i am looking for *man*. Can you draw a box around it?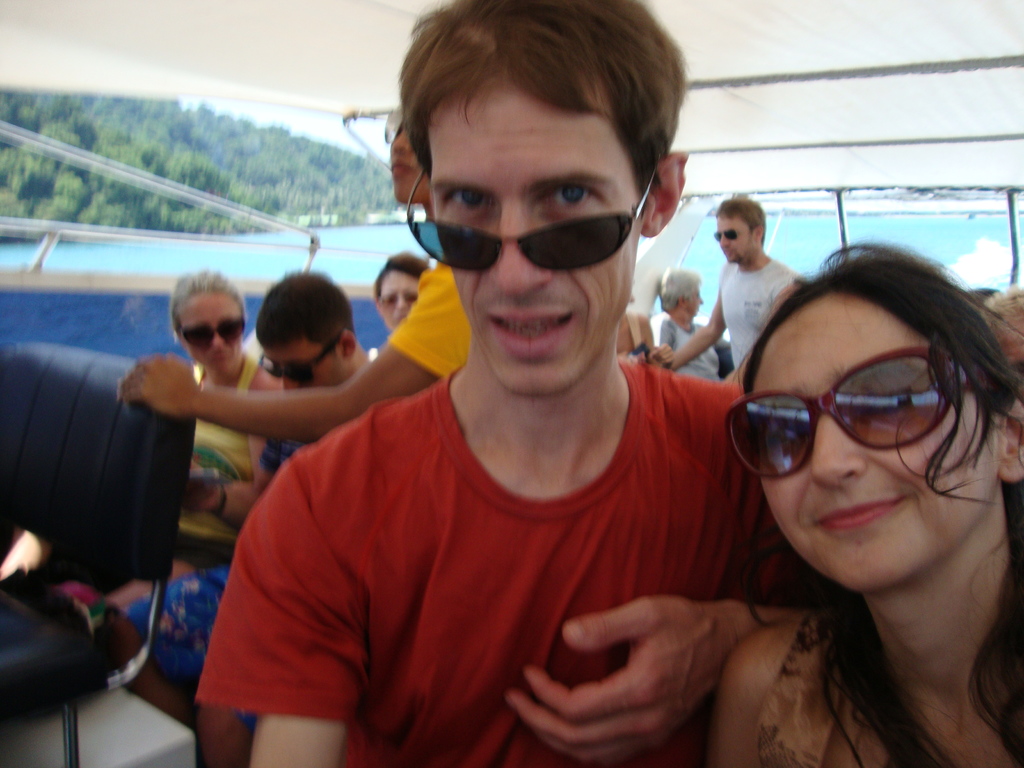
Sure, the bounding box is pyautogui.locateOnScreen(649, 266, 728, 383).
